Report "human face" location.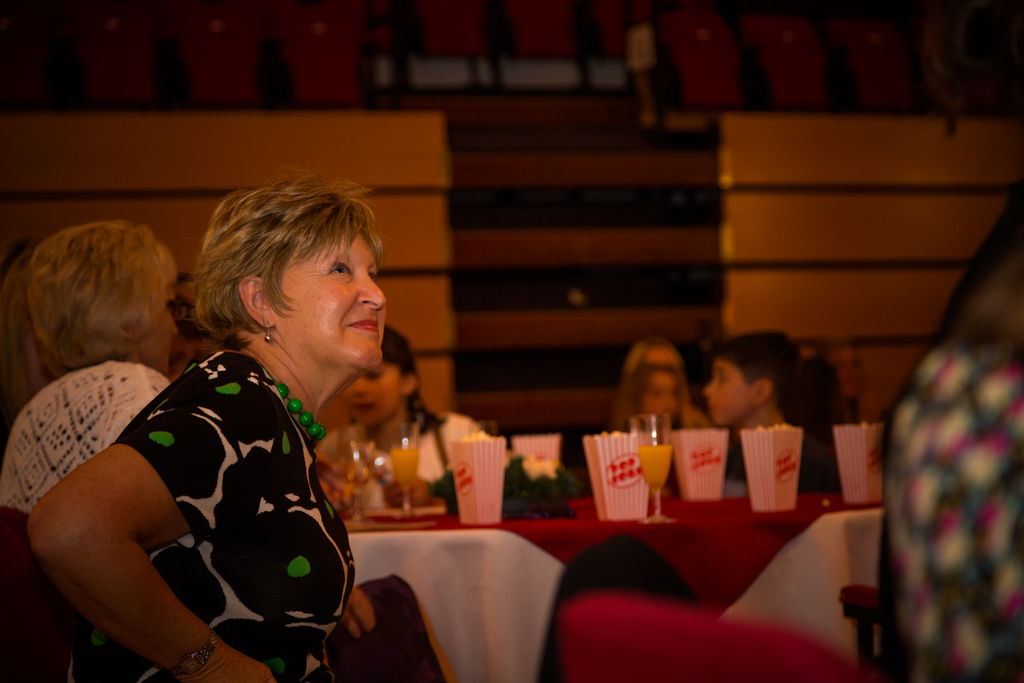
Report: crop(645, 373, 675, 427).
